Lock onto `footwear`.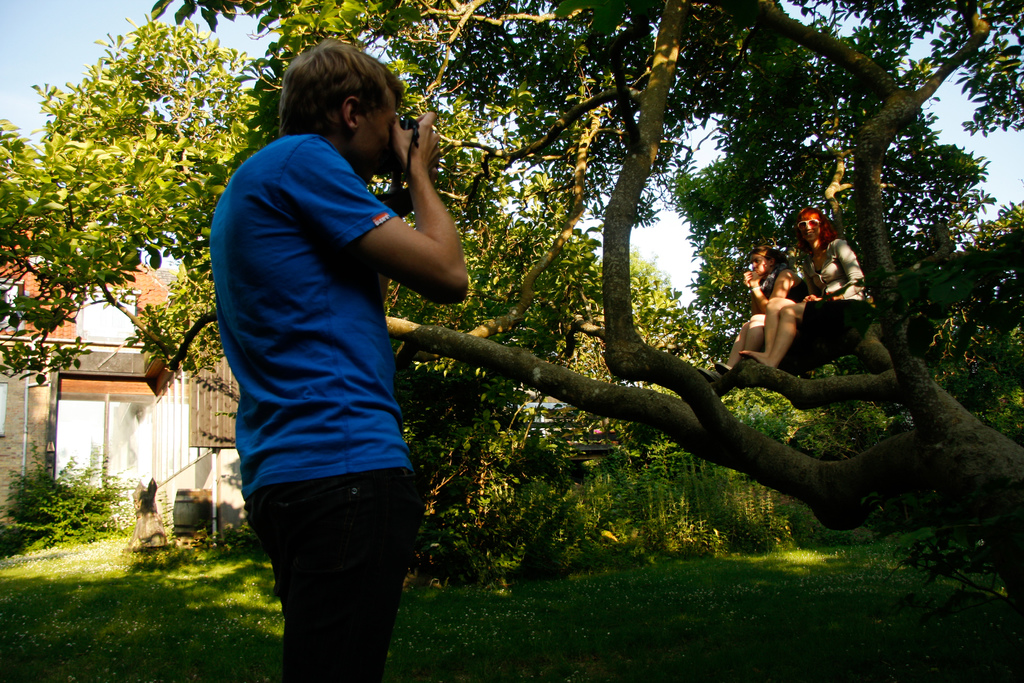
Locked: select_region(695, 367, 716, 384).
